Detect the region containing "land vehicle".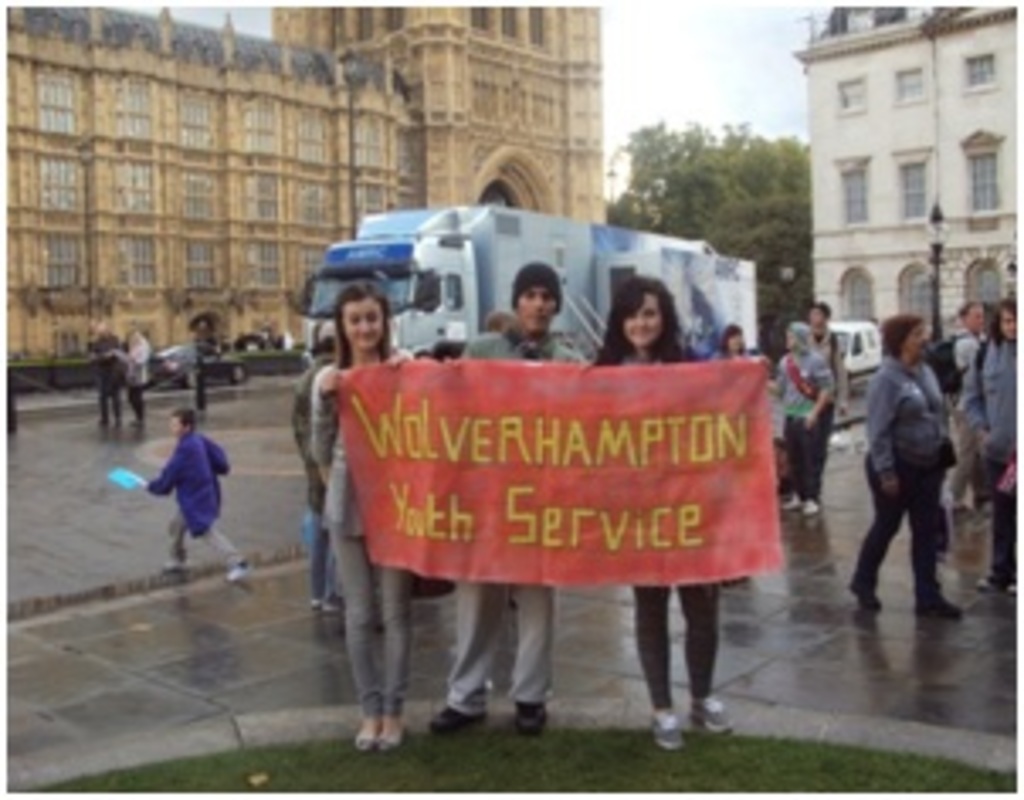
[x1=285, y1=190, x2=790, y2=386].
